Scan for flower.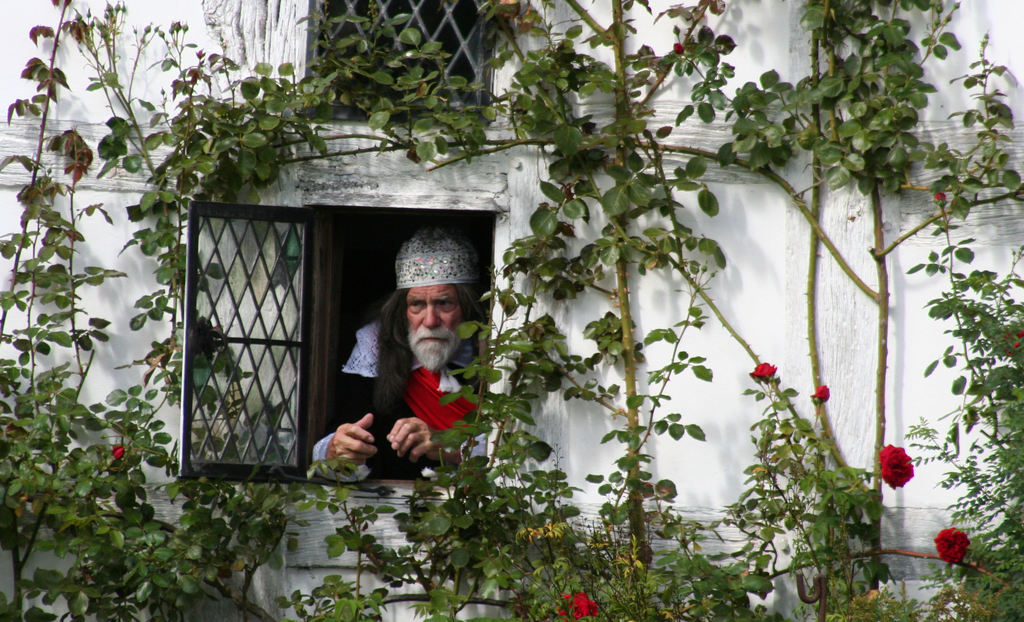
Scan result: crop(807, 382, 832, 405).
